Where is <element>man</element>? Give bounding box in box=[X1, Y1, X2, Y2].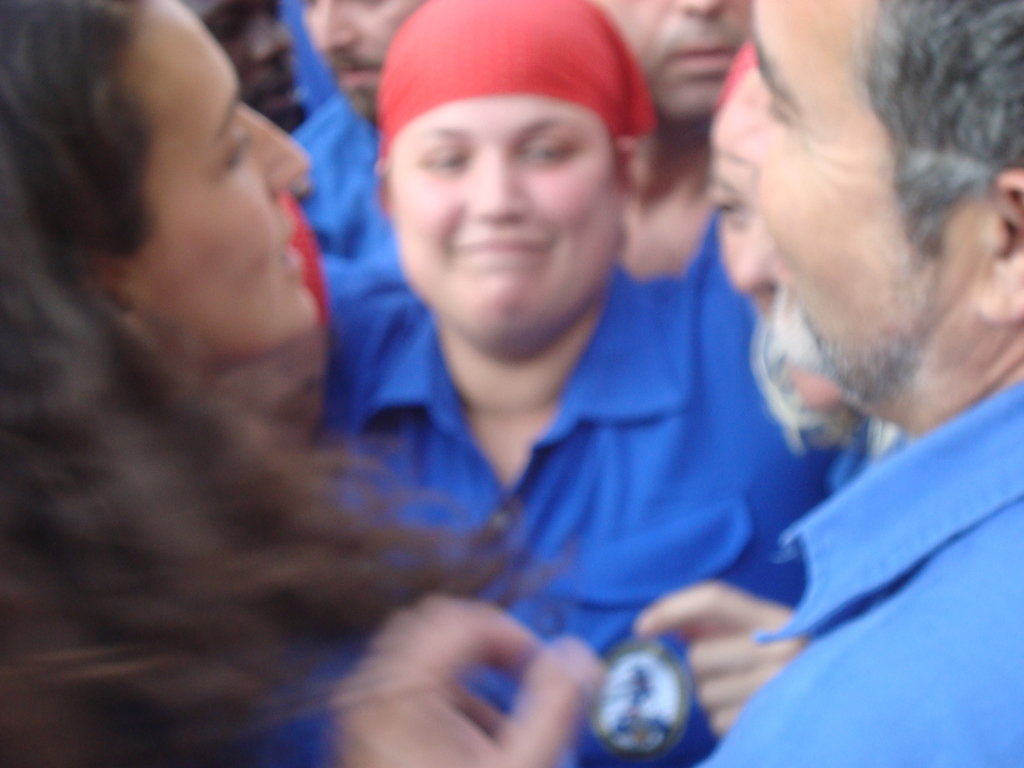
box=[174, 0, 330, 319].
